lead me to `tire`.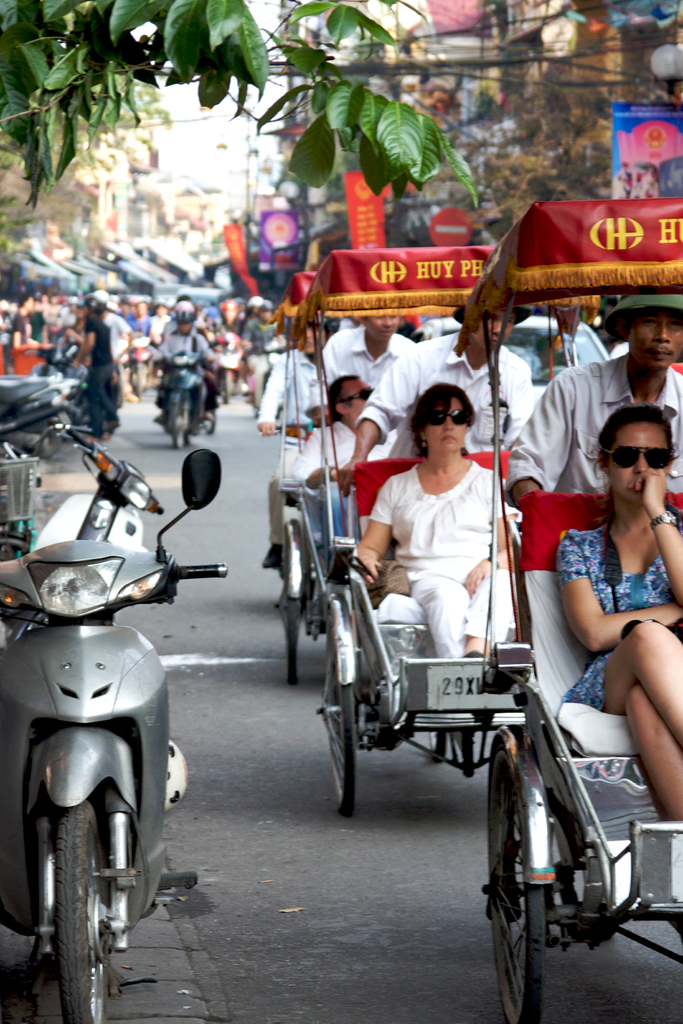
Lead to [x1=220, y1=372, x2=235, y2=407].
